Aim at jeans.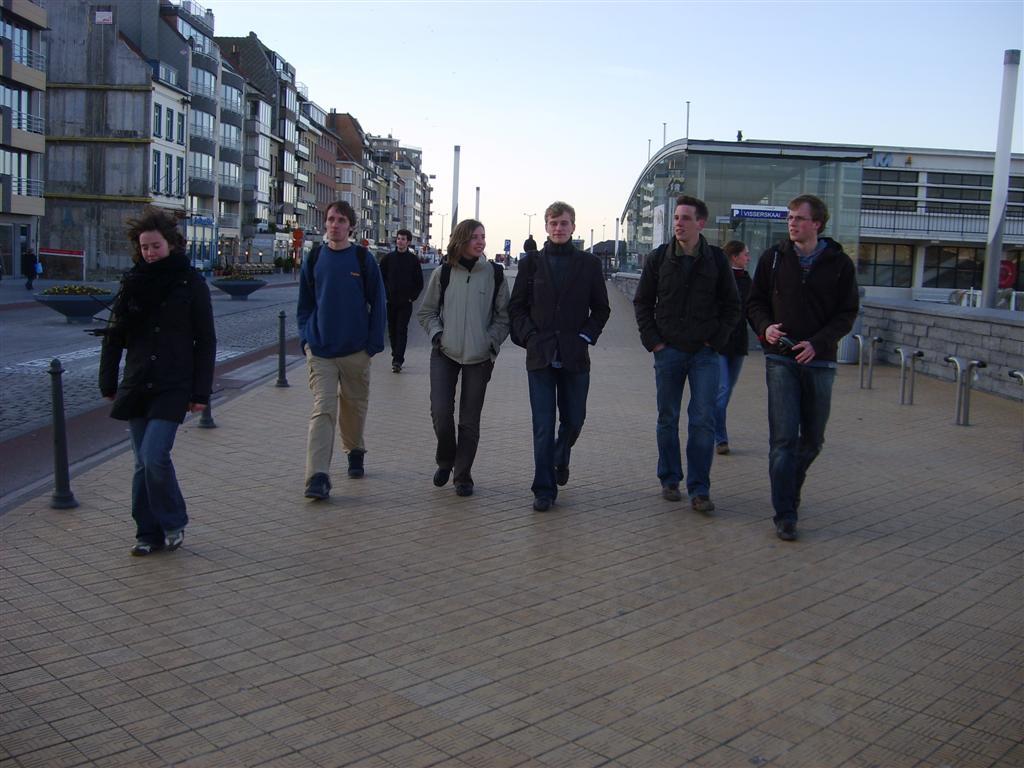
Aimed at <box>307,349,377,472</box>.
